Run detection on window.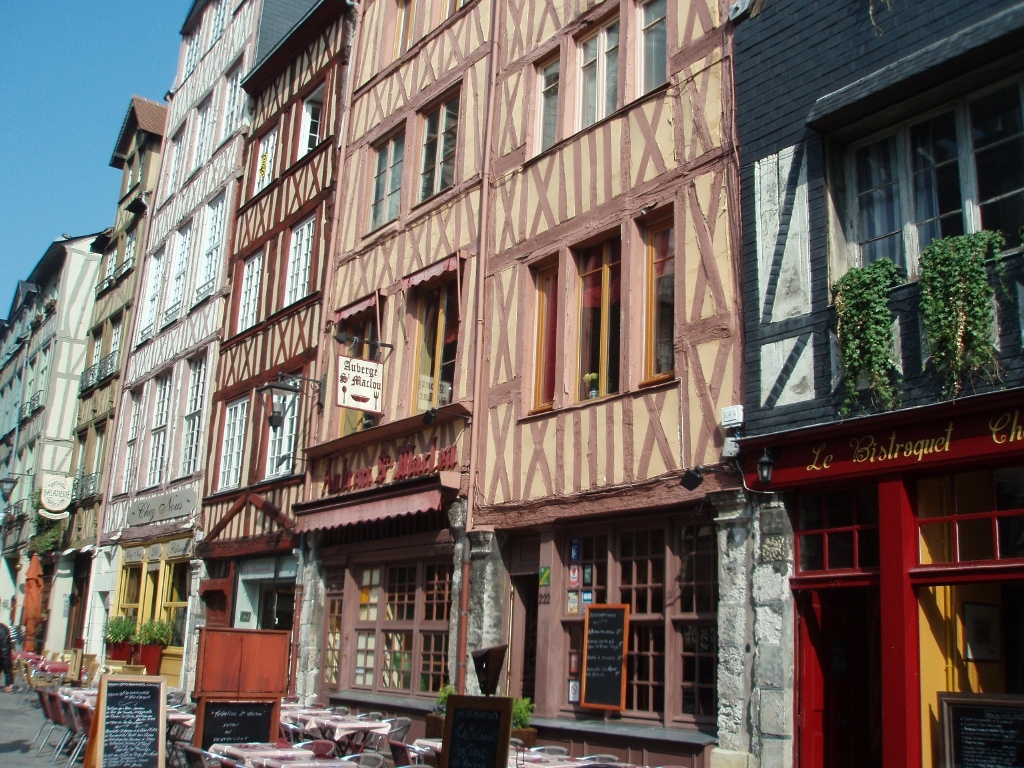
Result: region(262, 370, 300, 478).
